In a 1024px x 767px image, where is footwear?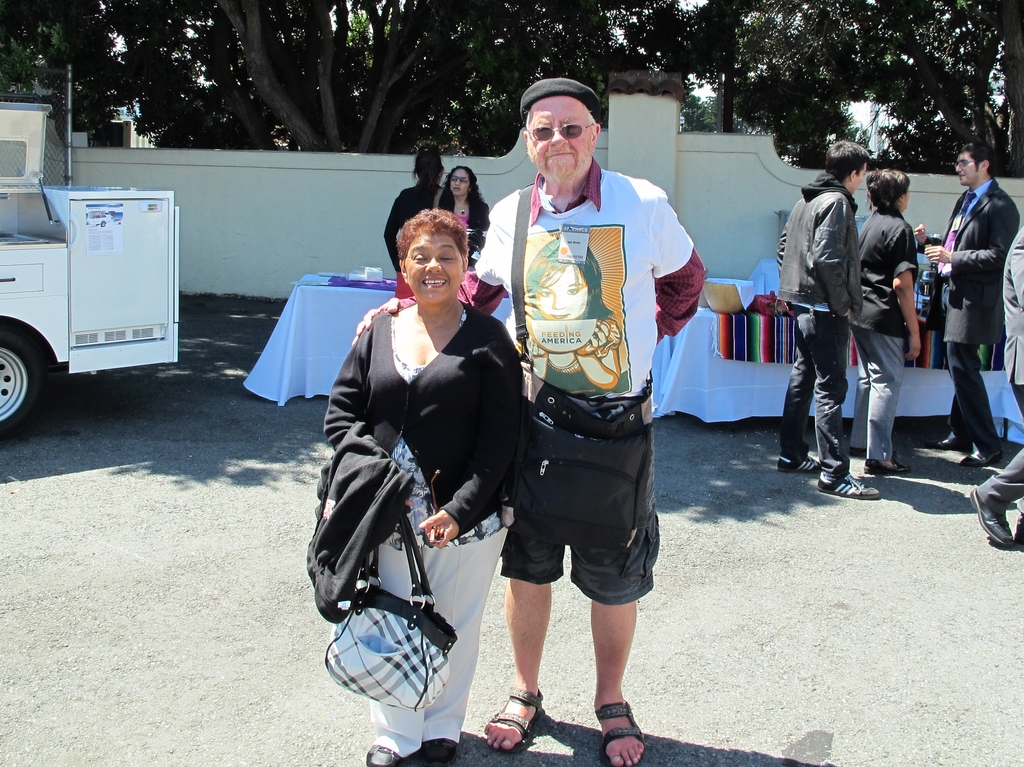
{"x1": 364, "y1": 747, "x2": 405, "y2": 766}.
